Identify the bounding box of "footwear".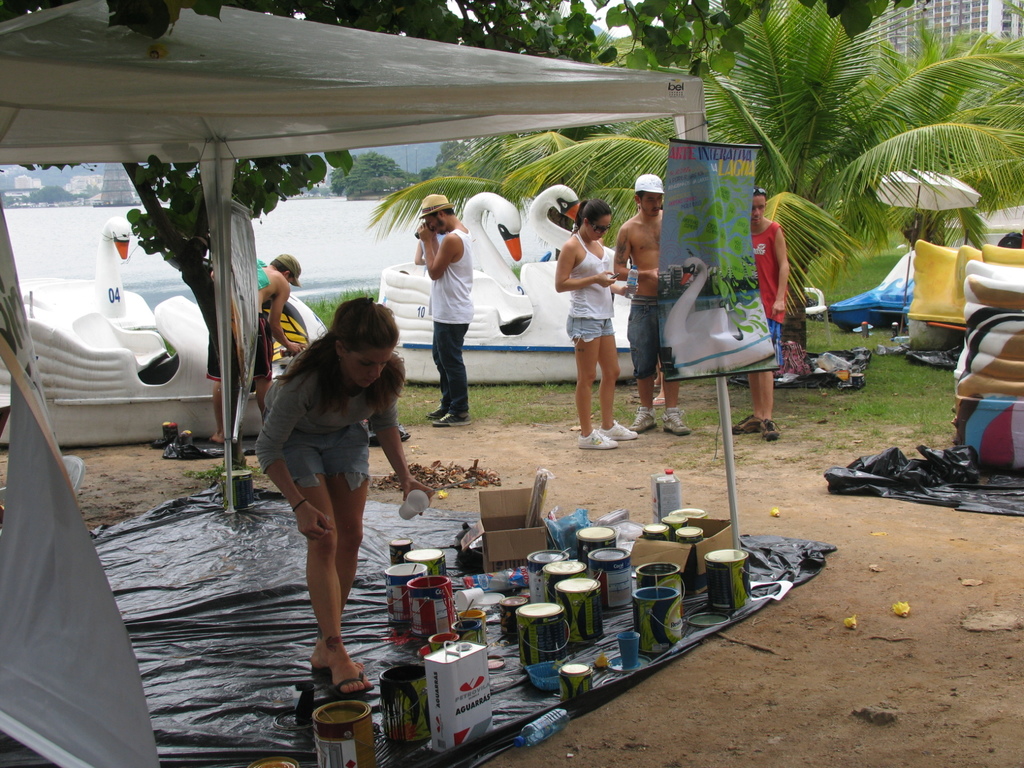
bbox(422, 397, 449, 421).
